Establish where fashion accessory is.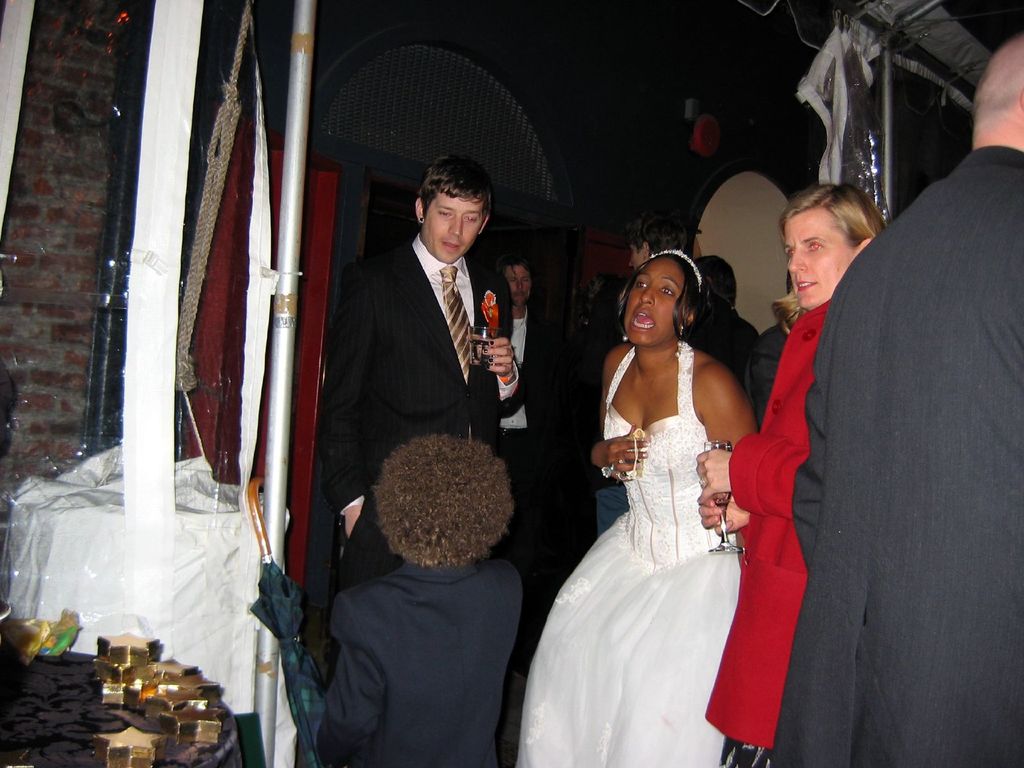
Established at <box>618,330,633,342</box>.
